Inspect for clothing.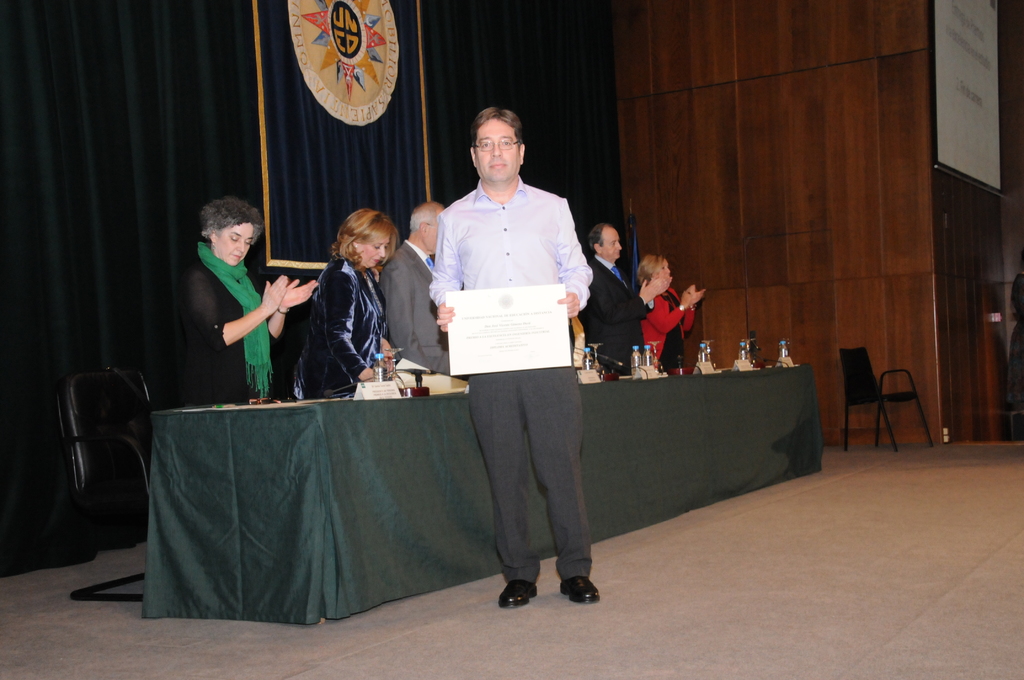
Inspection: l=576, t=255, r=655, b=374.
